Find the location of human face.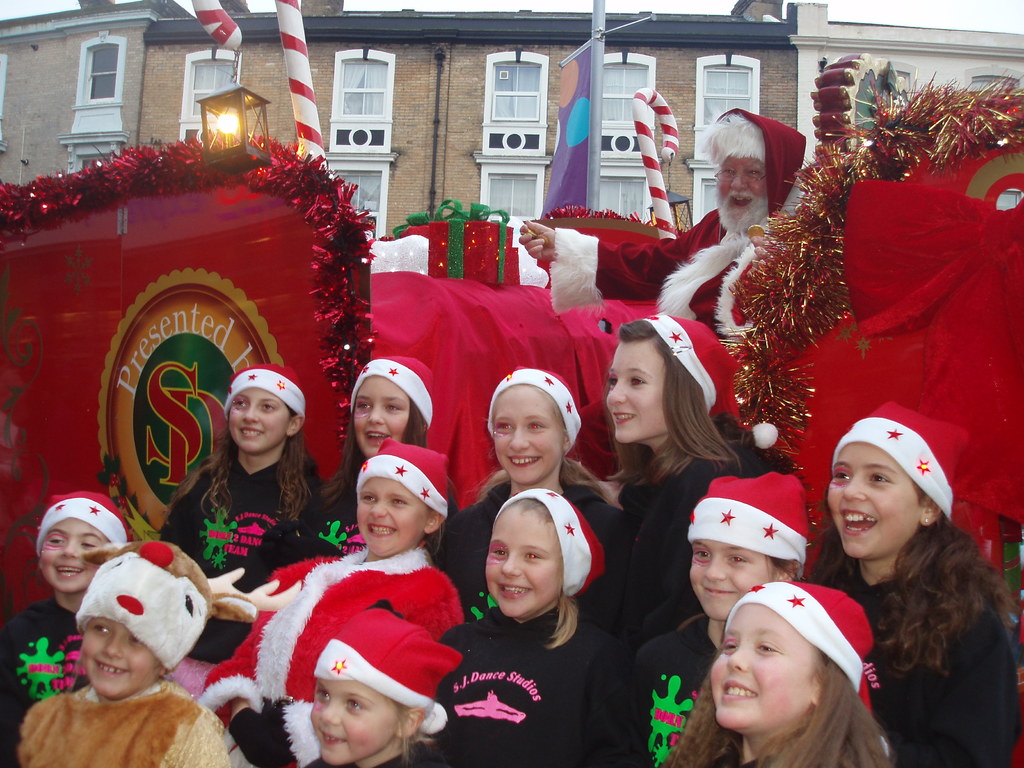
Location: x1=712, y1=605, x2=823, y2=733.
